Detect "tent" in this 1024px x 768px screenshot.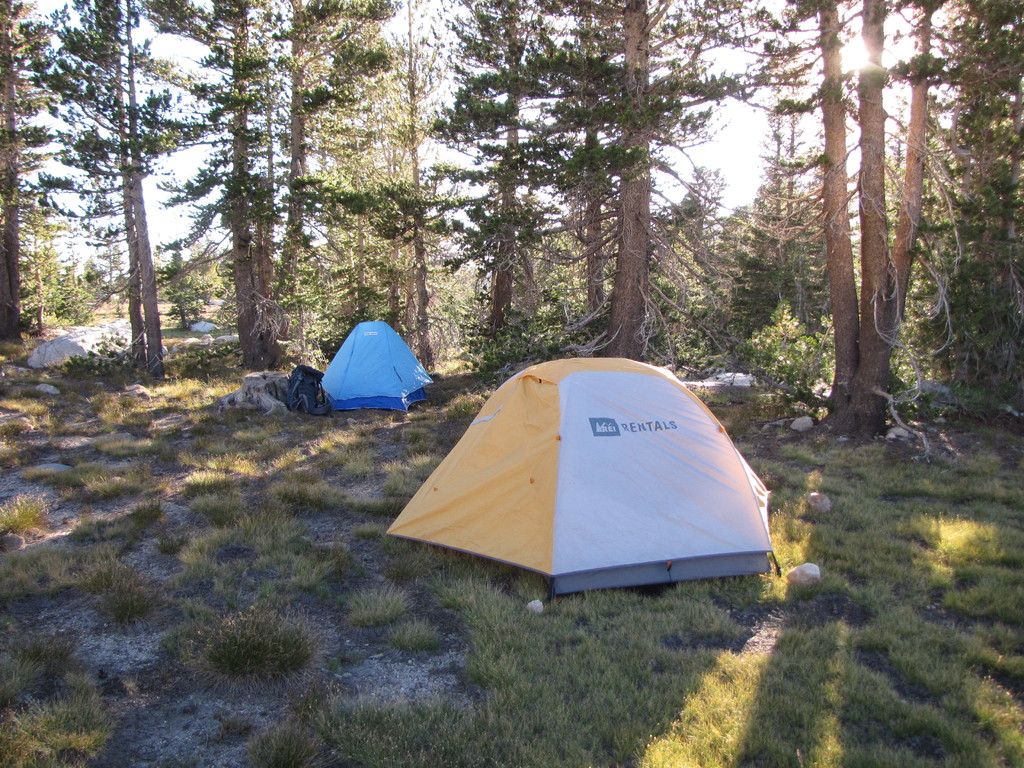
Detection: Rect(328, 322, 449, 426).
